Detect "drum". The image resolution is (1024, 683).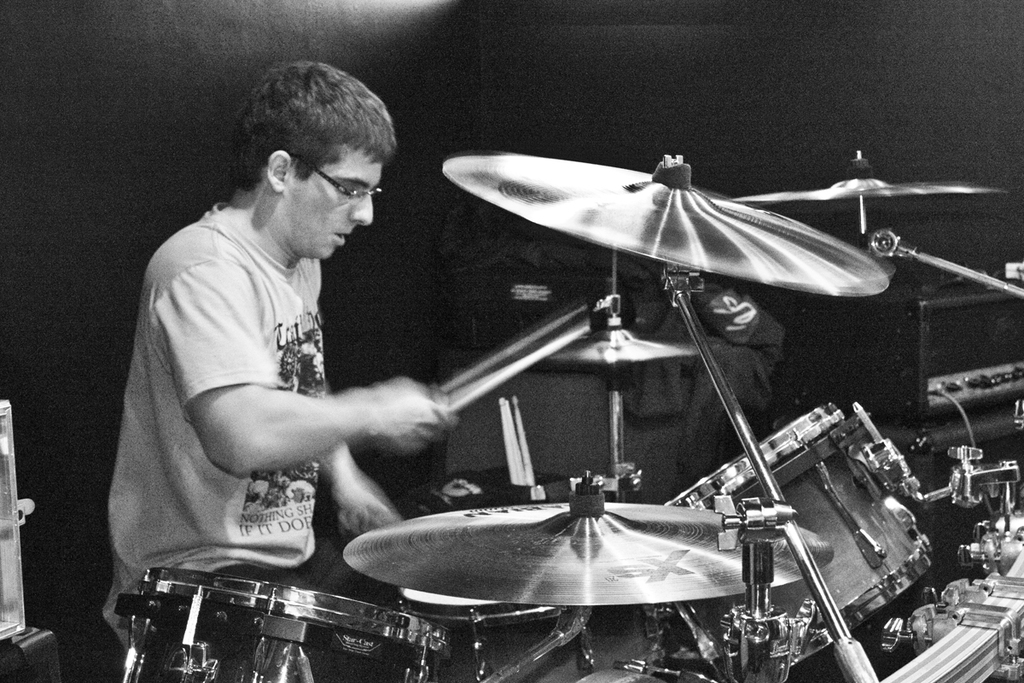
(119,563,447,682).
